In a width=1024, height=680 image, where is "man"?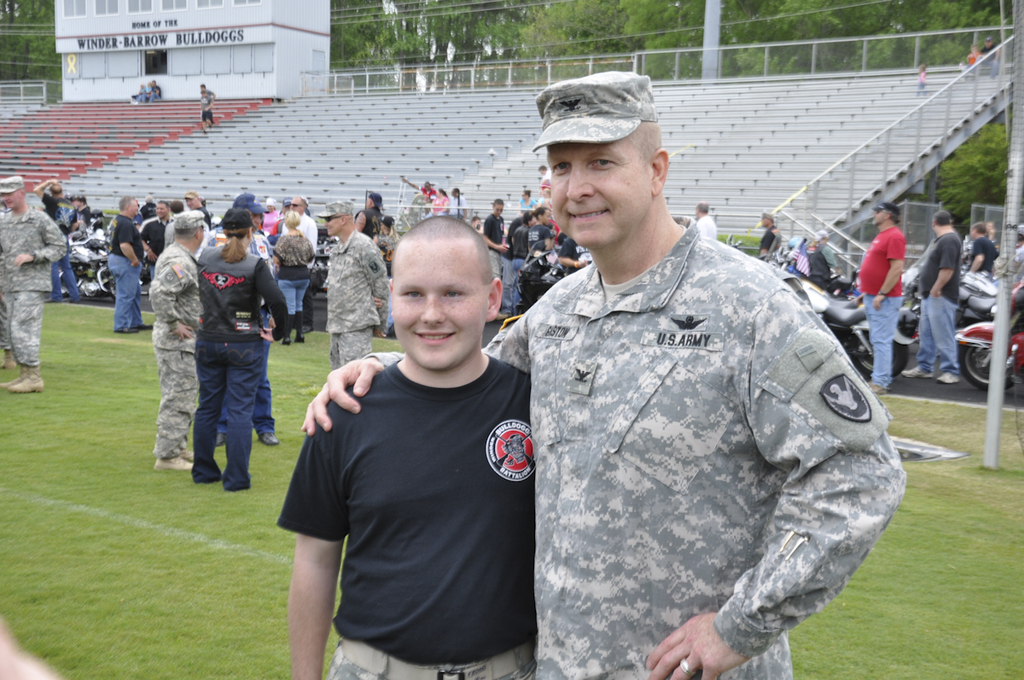
[x1=756, y1=211, x2=783, y2=262].
